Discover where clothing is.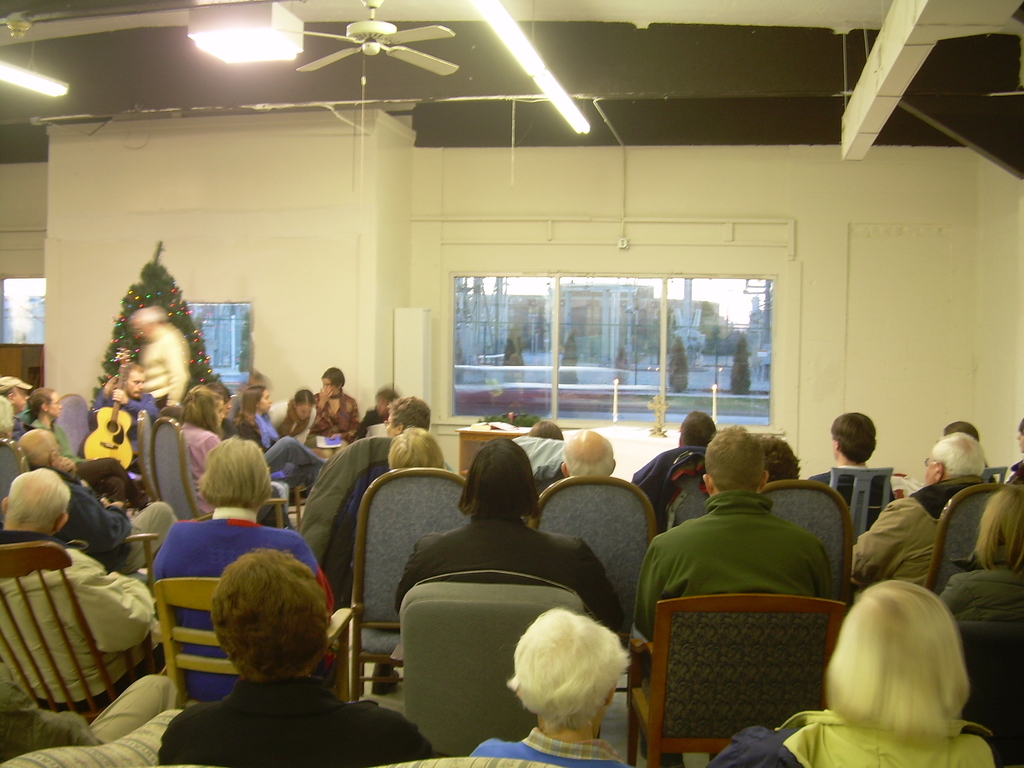
Discovered at Rect(632, 491, 871, 634).
